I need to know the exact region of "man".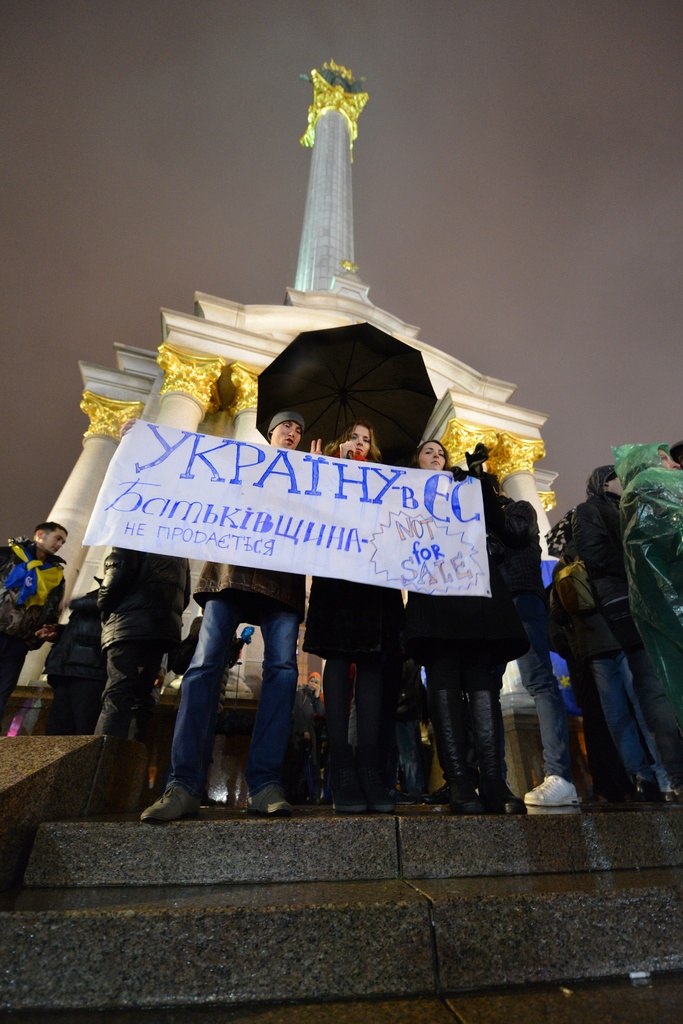
Region: bbox=(0, 519, 70, 722).
